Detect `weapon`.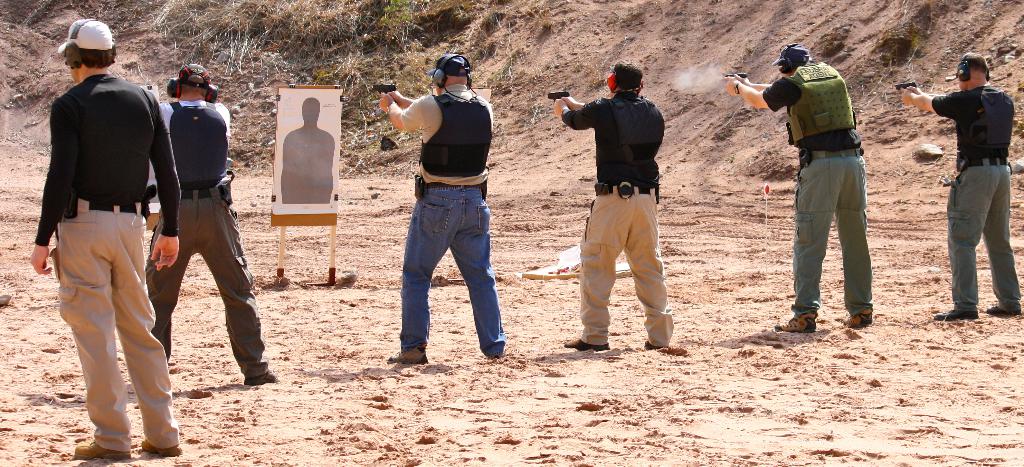
Detected at 371 82 397 94.
